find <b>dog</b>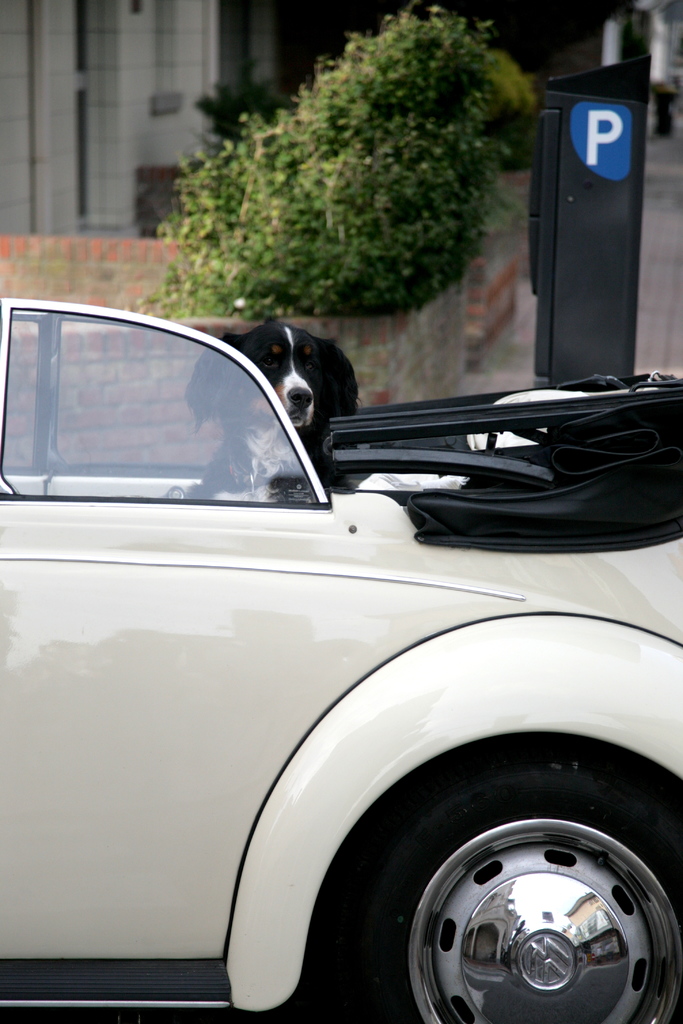
crop(163, 319, 361, 506)
